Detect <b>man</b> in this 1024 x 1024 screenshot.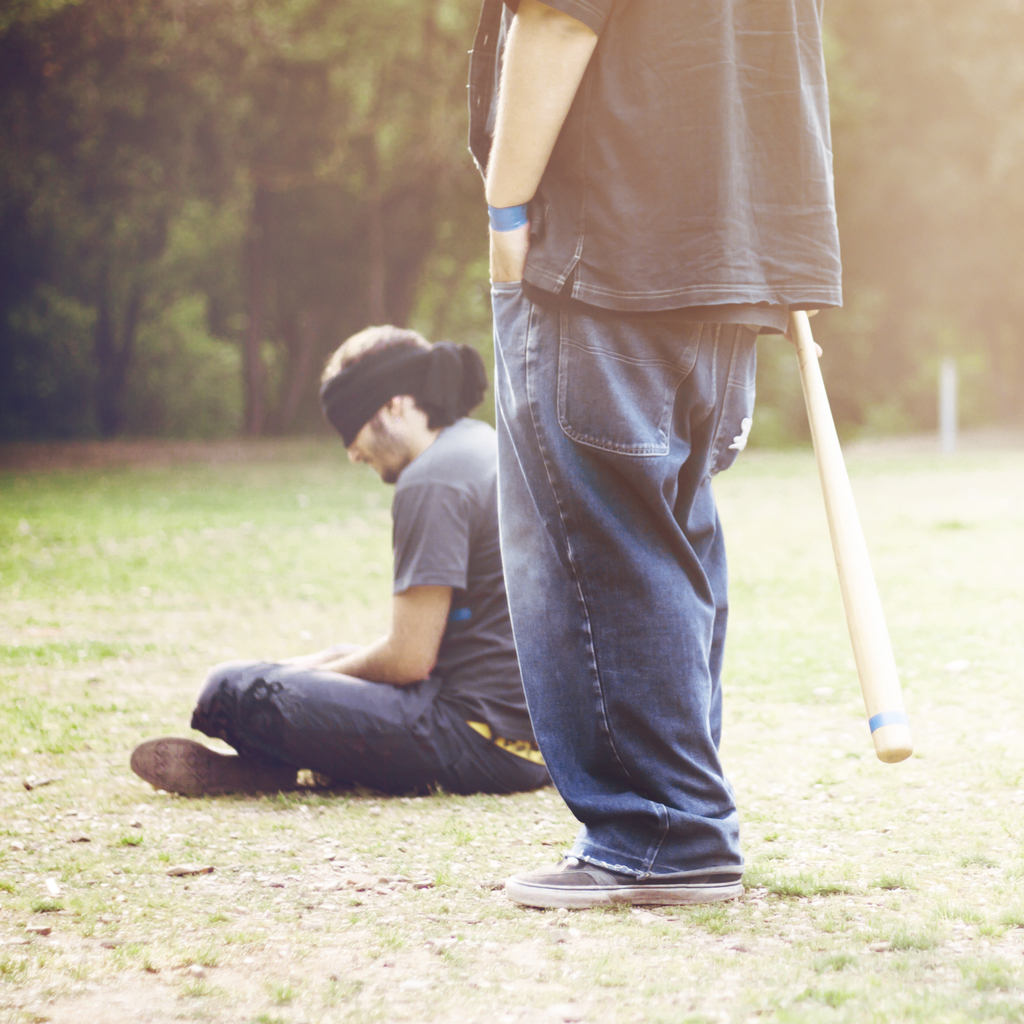
Detection: pyautogui.locateOnScreen(128, 325, 559, 801).
